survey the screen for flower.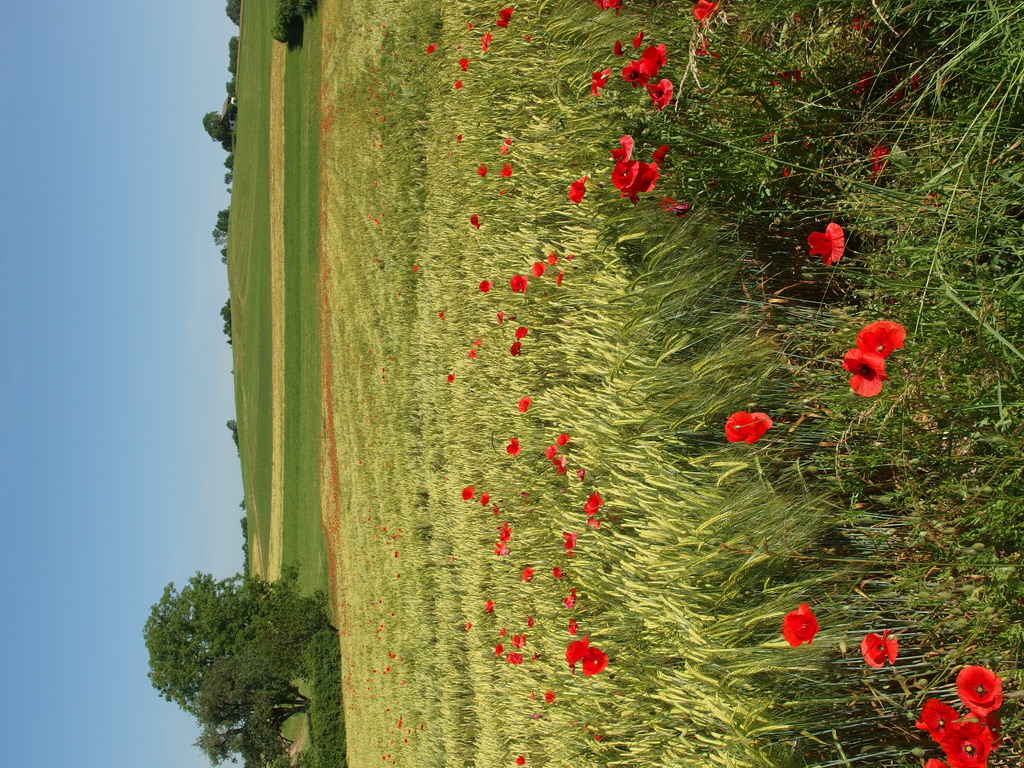
Survey found: <region>386, 752, 390, 758</region>.
